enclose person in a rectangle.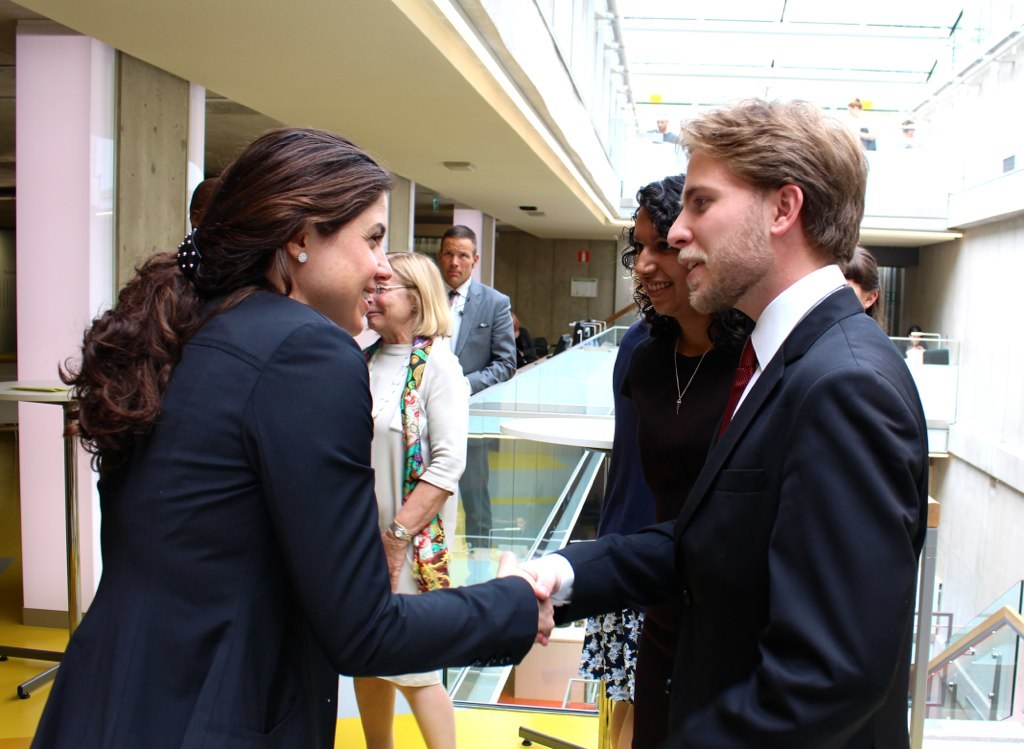
pyautogui.locateOnScreen(344, 252, 471, 748).
